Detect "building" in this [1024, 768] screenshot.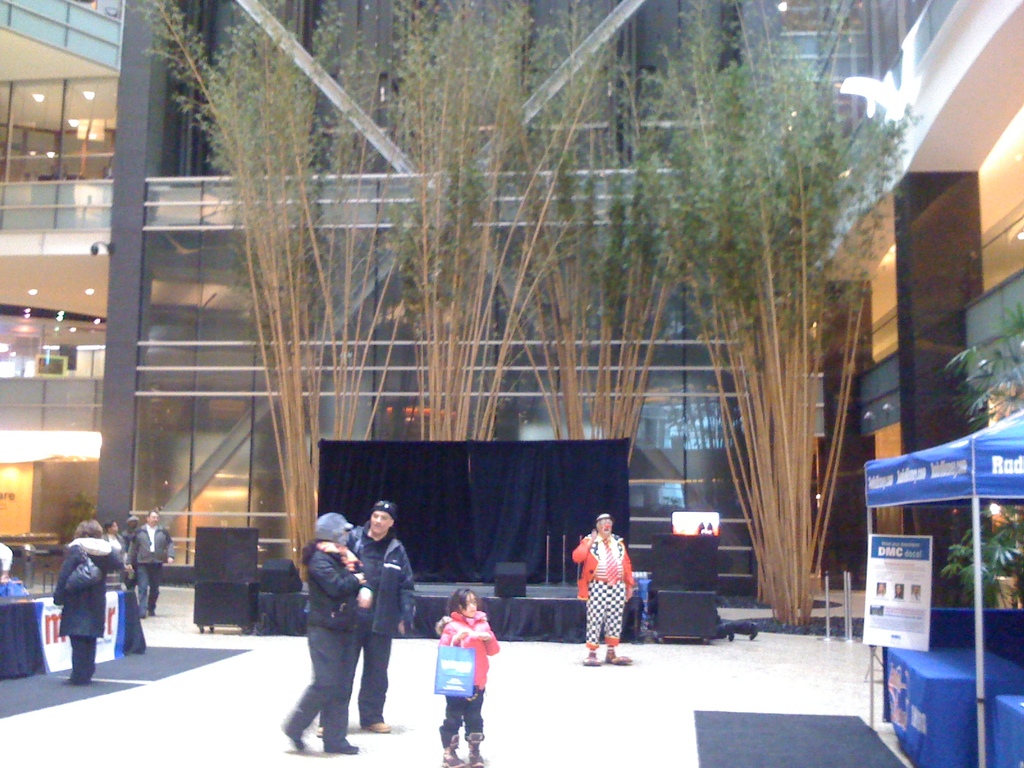
Detection: select_region(0, 0, 1023, 600).
